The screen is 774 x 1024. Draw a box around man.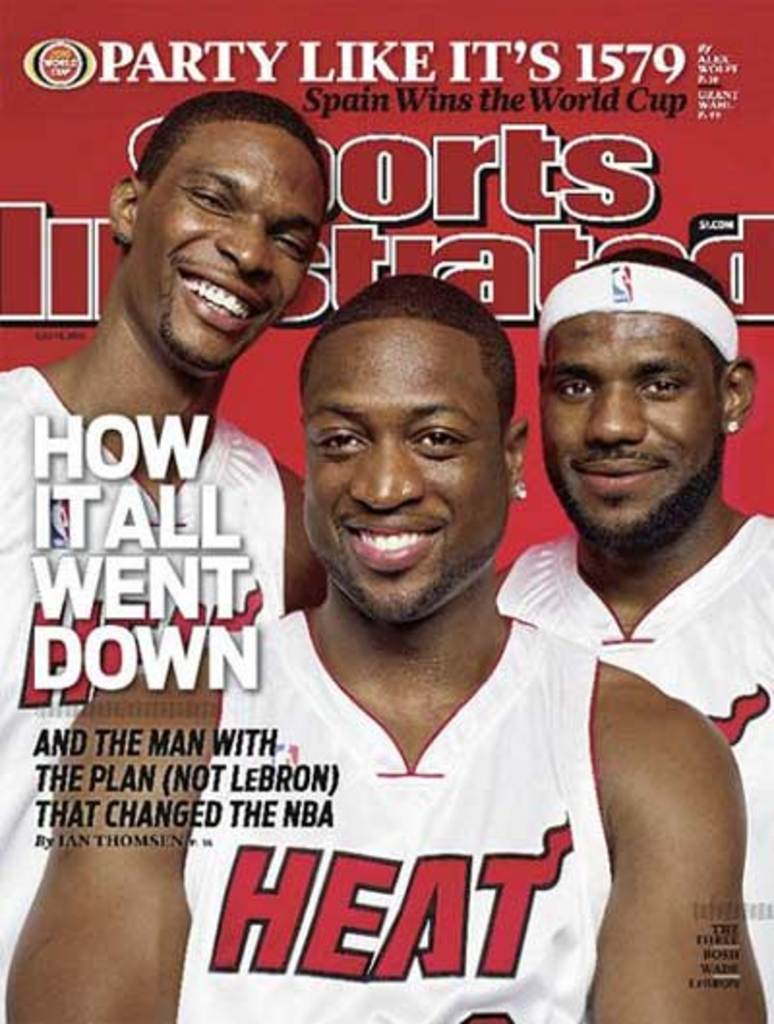
x1=4 y1=277 x2=768 y2=1022.
